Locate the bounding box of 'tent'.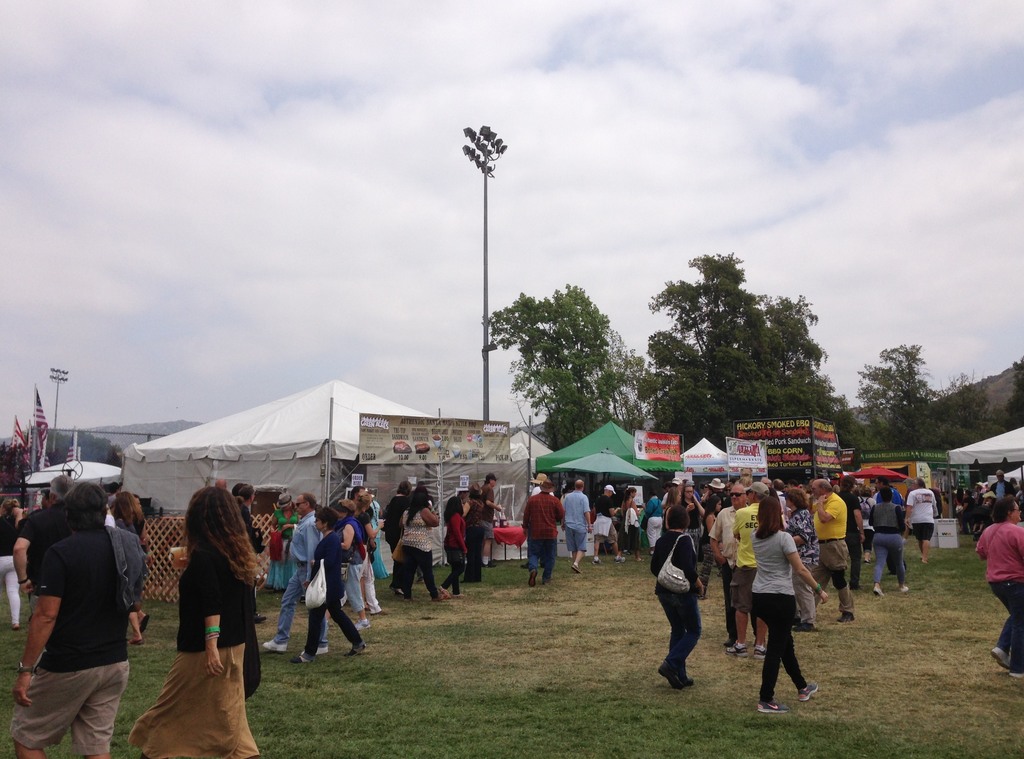
Bounding box: [133, 377, 468, 632].
